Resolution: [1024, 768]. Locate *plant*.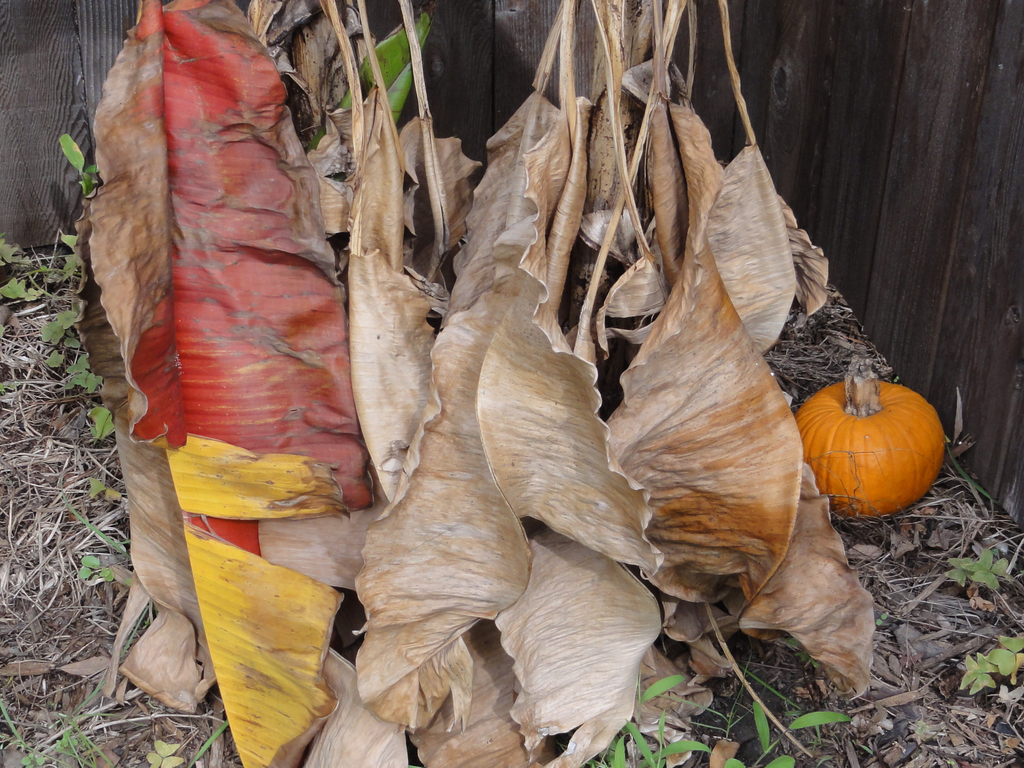
bbox=(876, 609, 888, 627).
